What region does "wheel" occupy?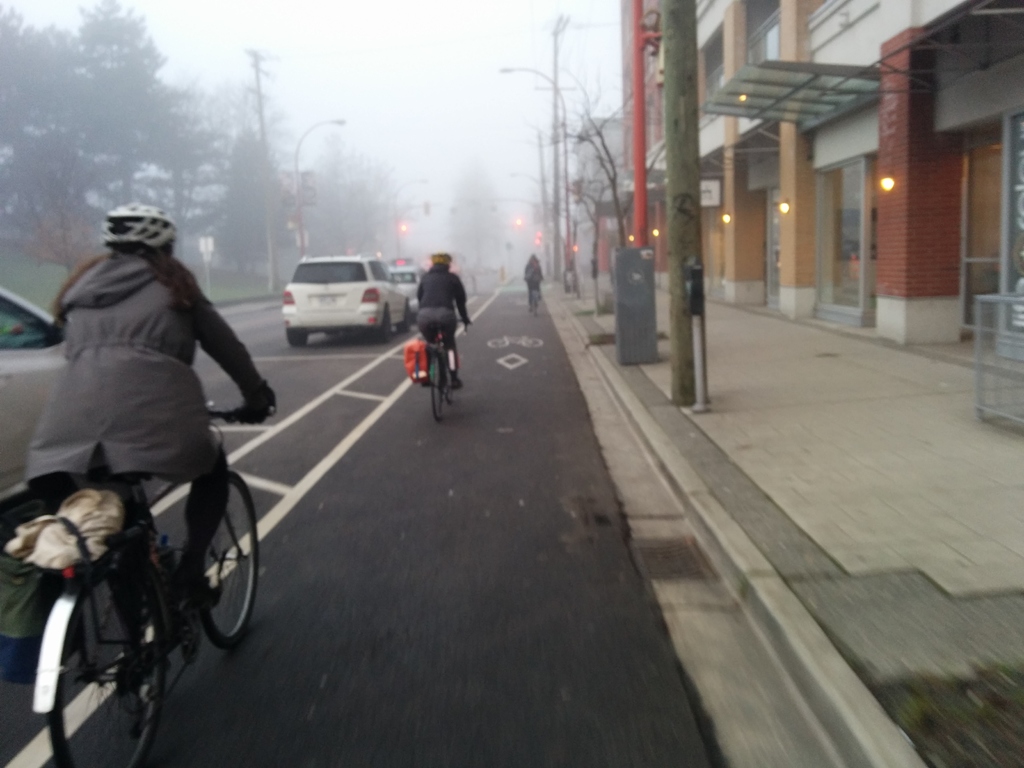
35, 542, 177, 738.
